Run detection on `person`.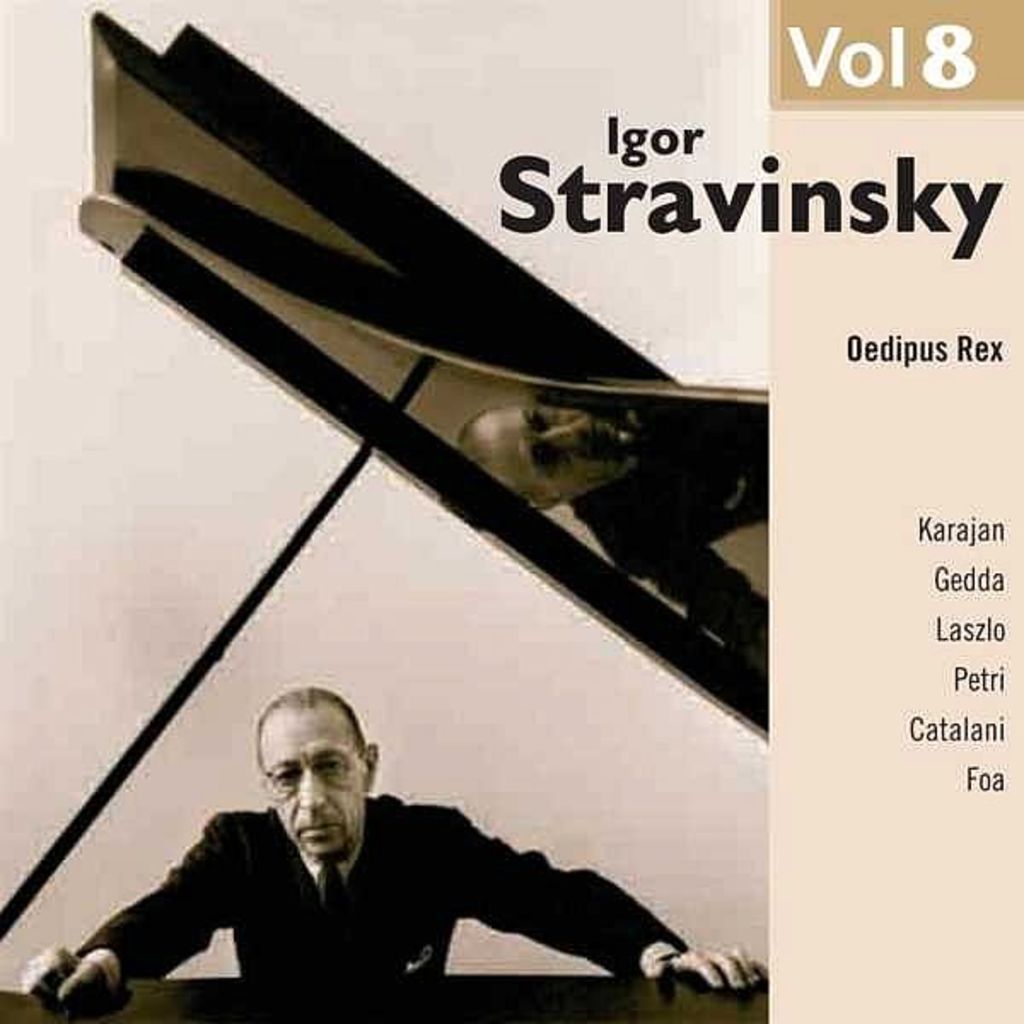
Result: 449, 377, 775, 650.
